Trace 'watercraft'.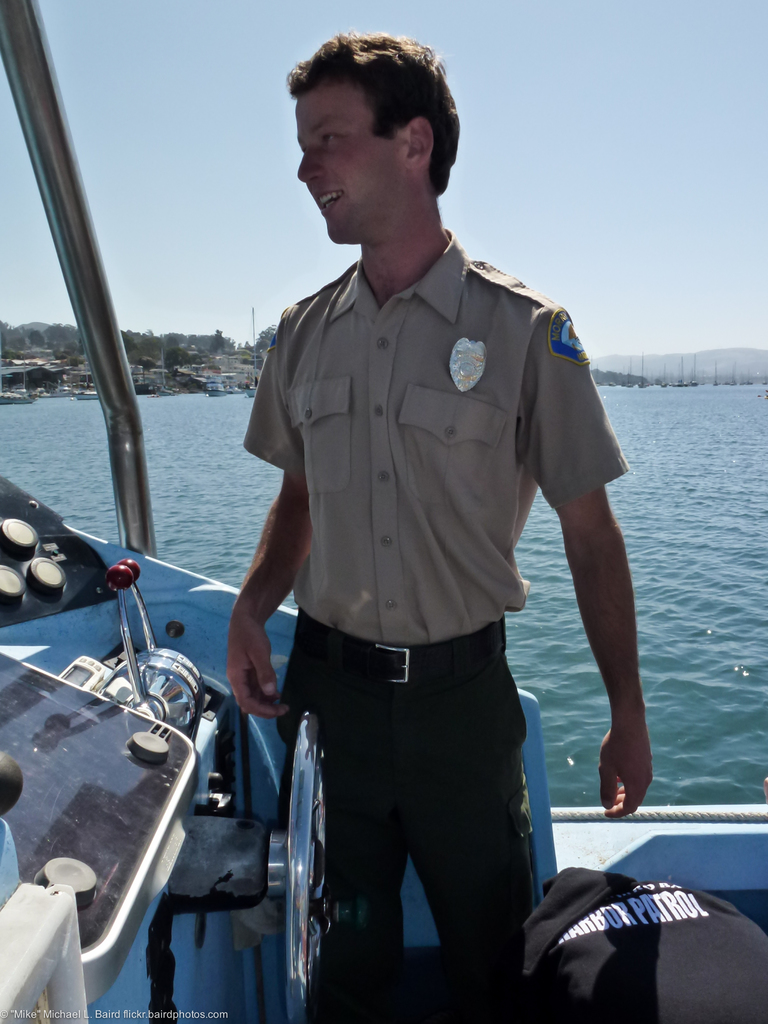
Traced to <region>0, 0, 767, 1023</region>.
